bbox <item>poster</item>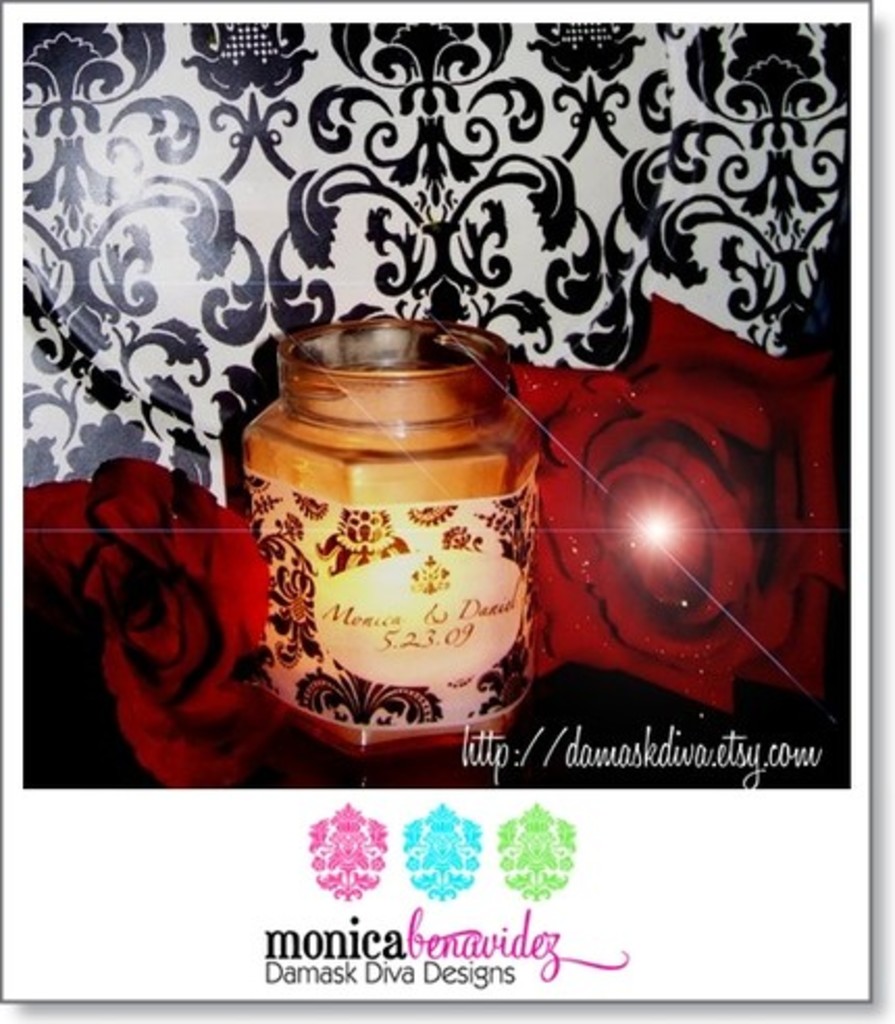
box(6, 0, 872, 1001)
